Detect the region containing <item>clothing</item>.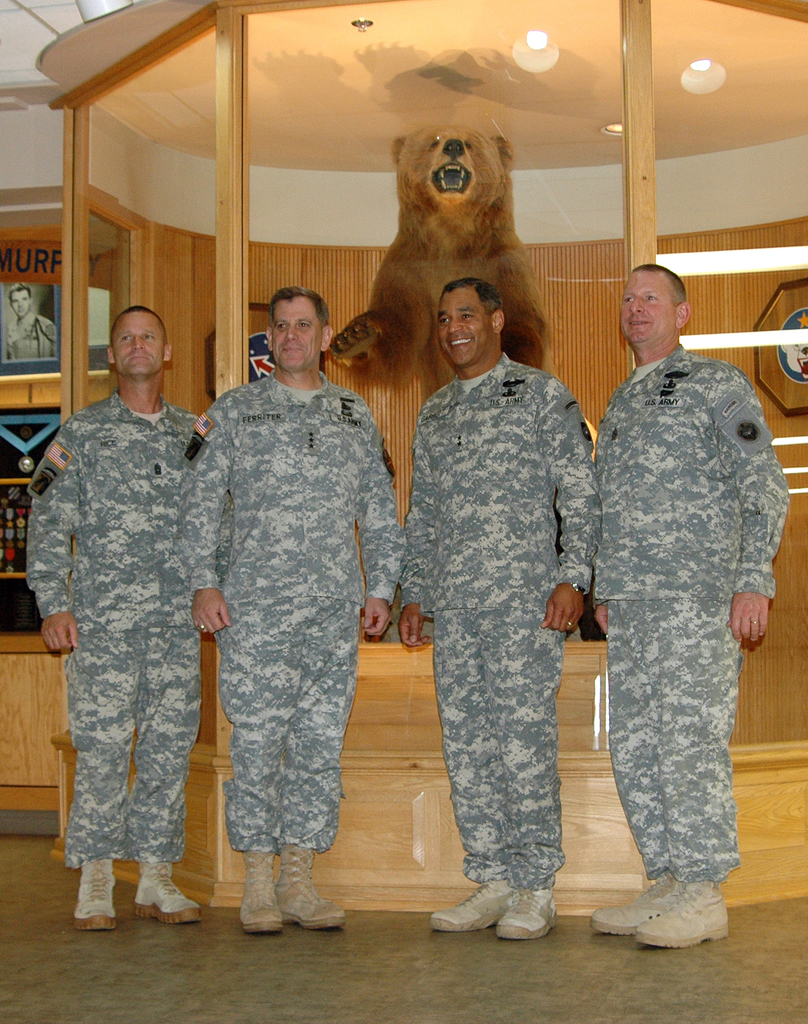
bbox=[590, 337, 792, 882].
